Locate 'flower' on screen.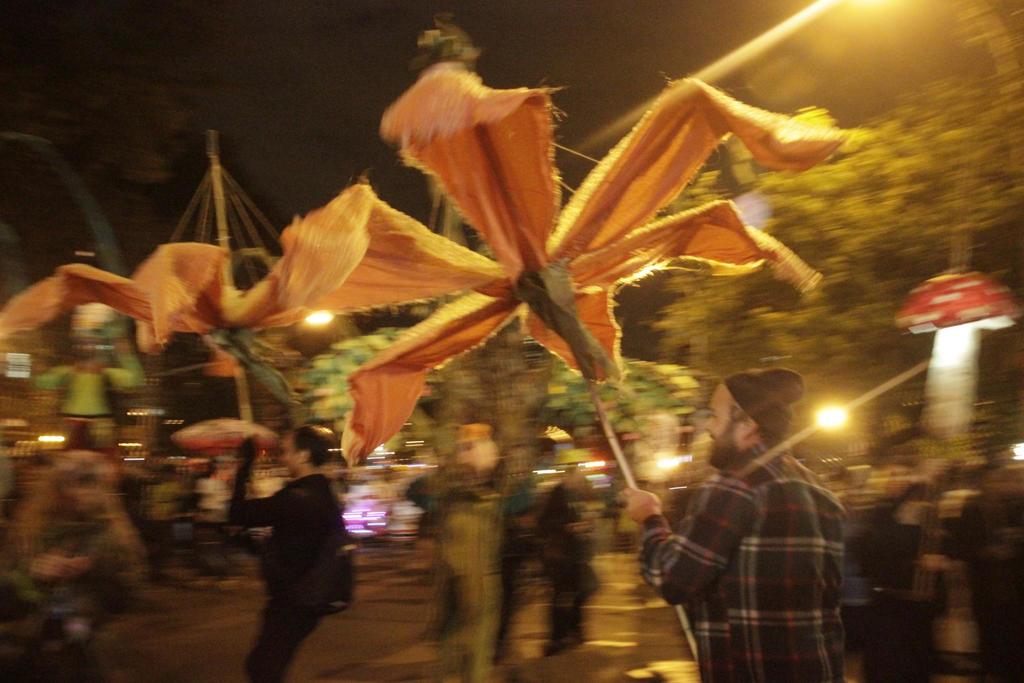
On screen at (0, 236, 312, 406).
